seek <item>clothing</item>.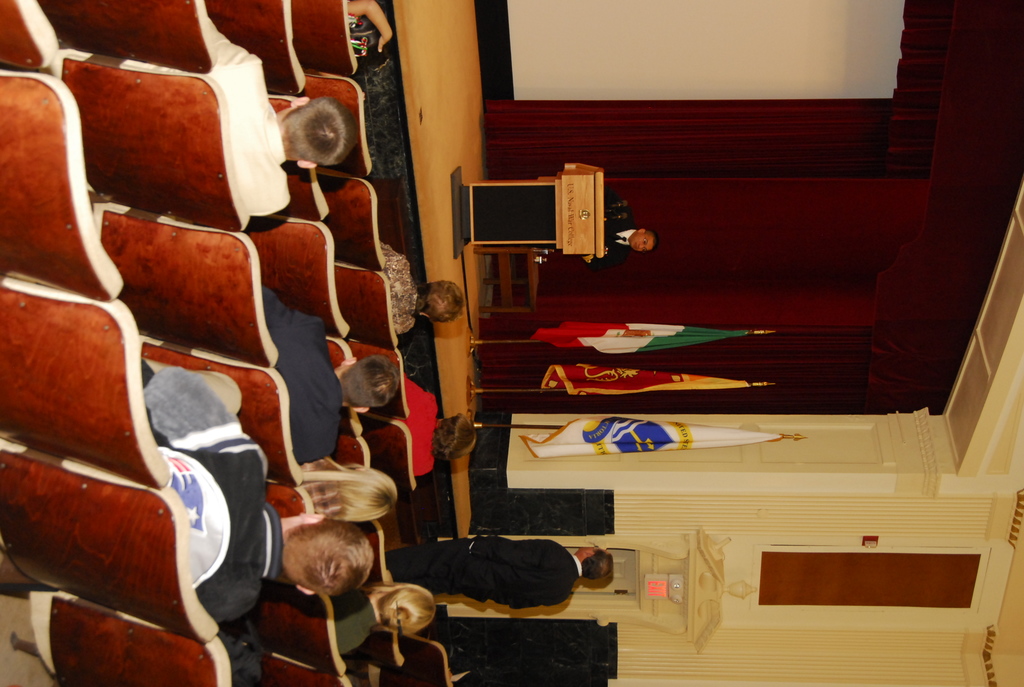
crop(376, 238, 417, 334).
